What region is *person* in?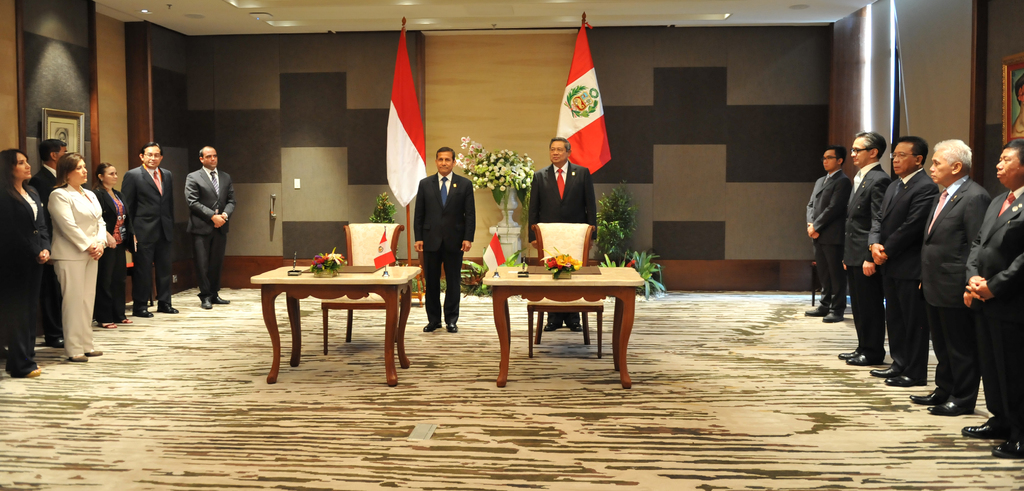
182/146/237/312.
